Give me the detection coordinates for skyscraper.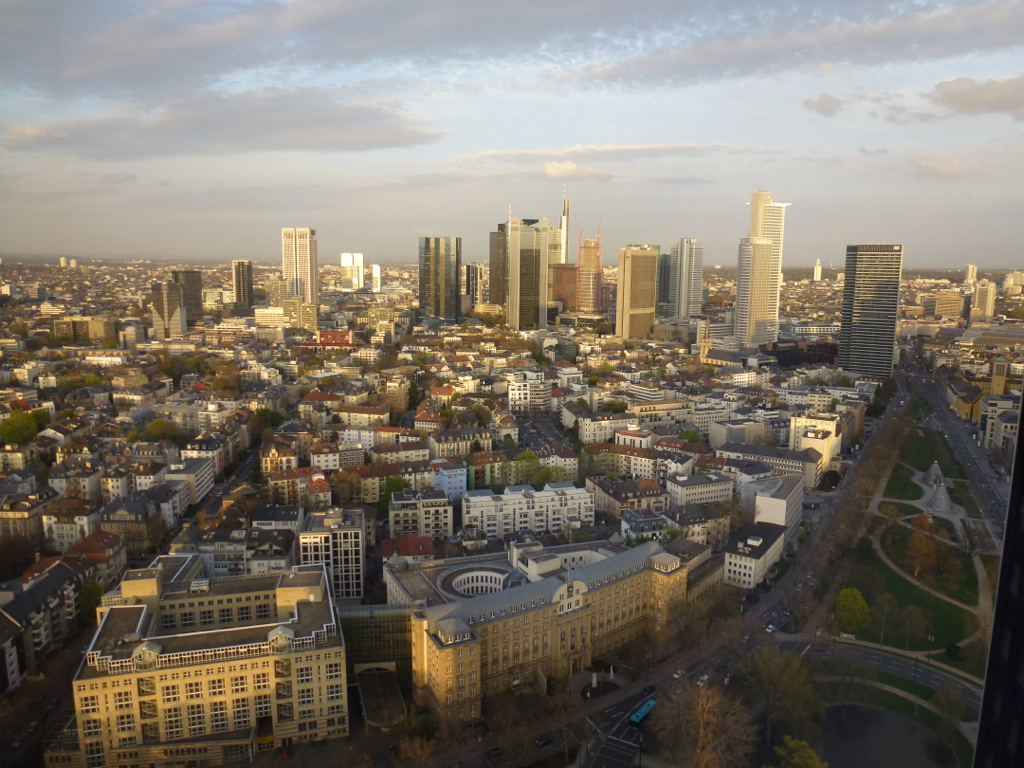
pyautogui.locateOnScreen(344, 255, 371, 297).
